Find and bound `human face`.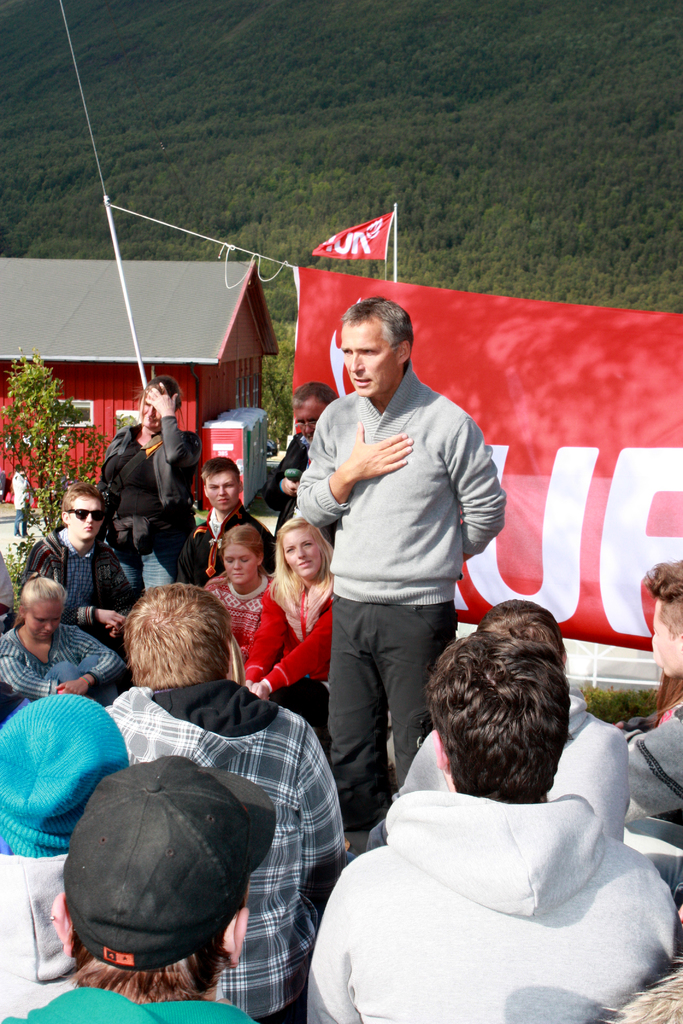
Bound: crop(337, 326, 391, 402).
